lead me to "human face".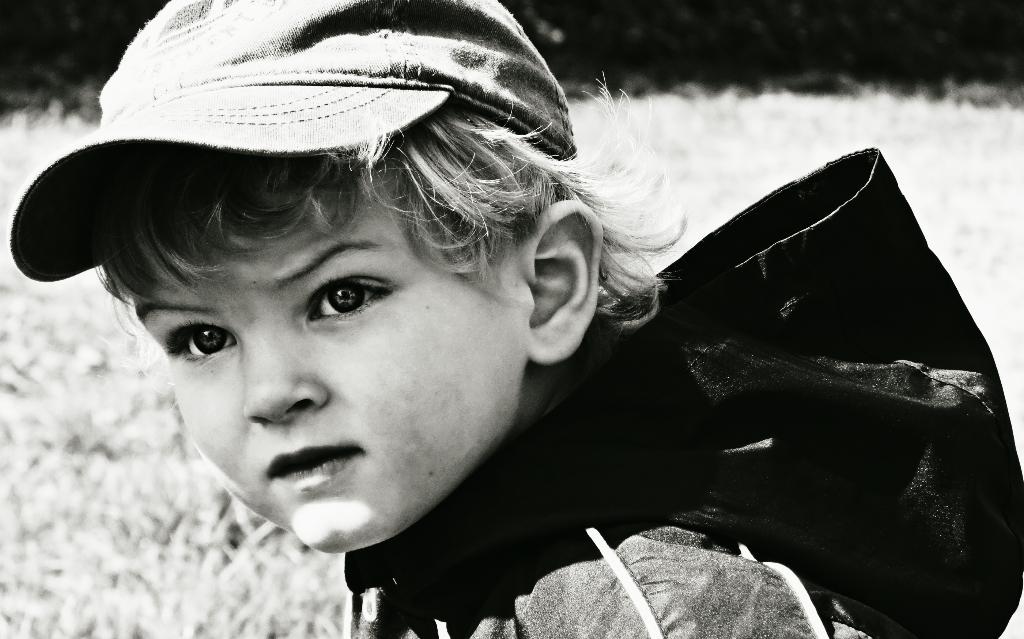
Lead to select_region(98, 133, 554, 539).
